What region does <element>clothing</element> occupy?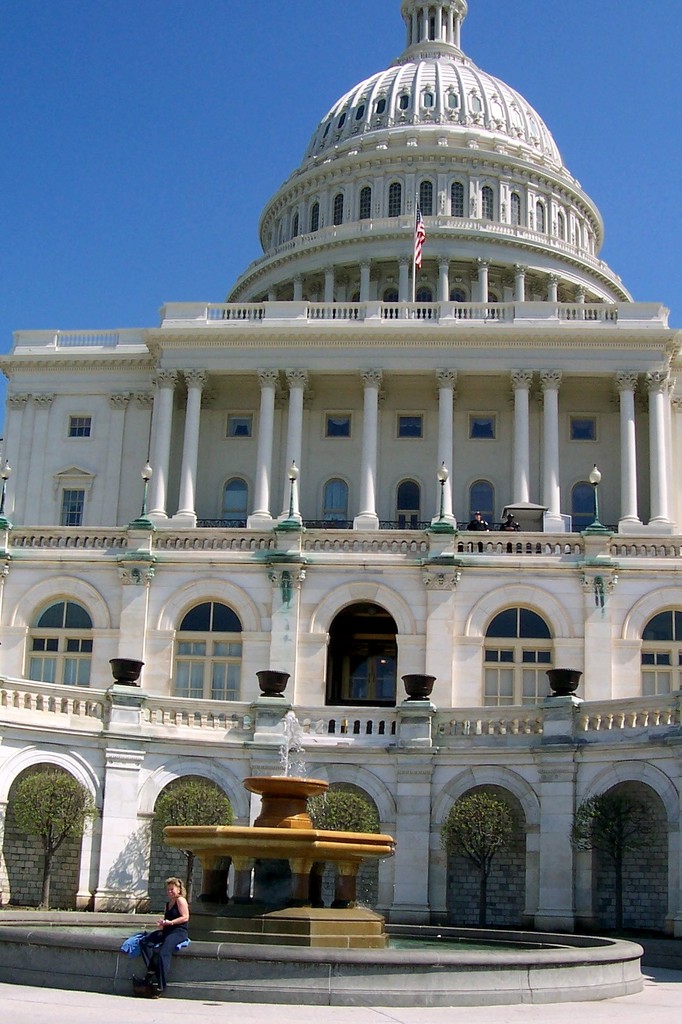
<box>138,896,193,994</box>.
